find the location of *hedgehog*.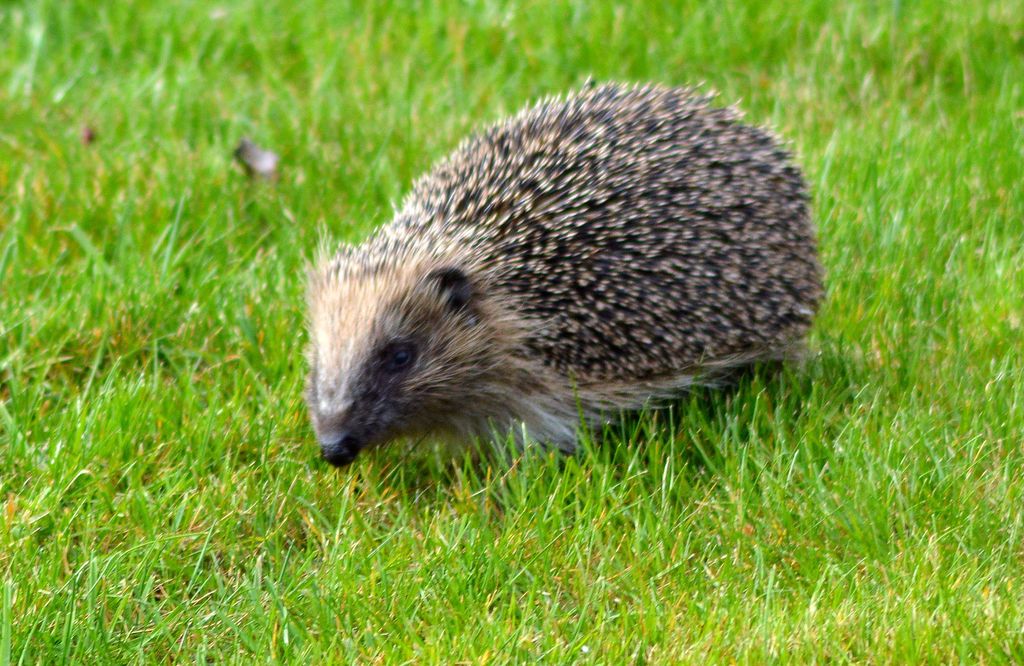
Location: BBox(296, 70, 831, 462).
